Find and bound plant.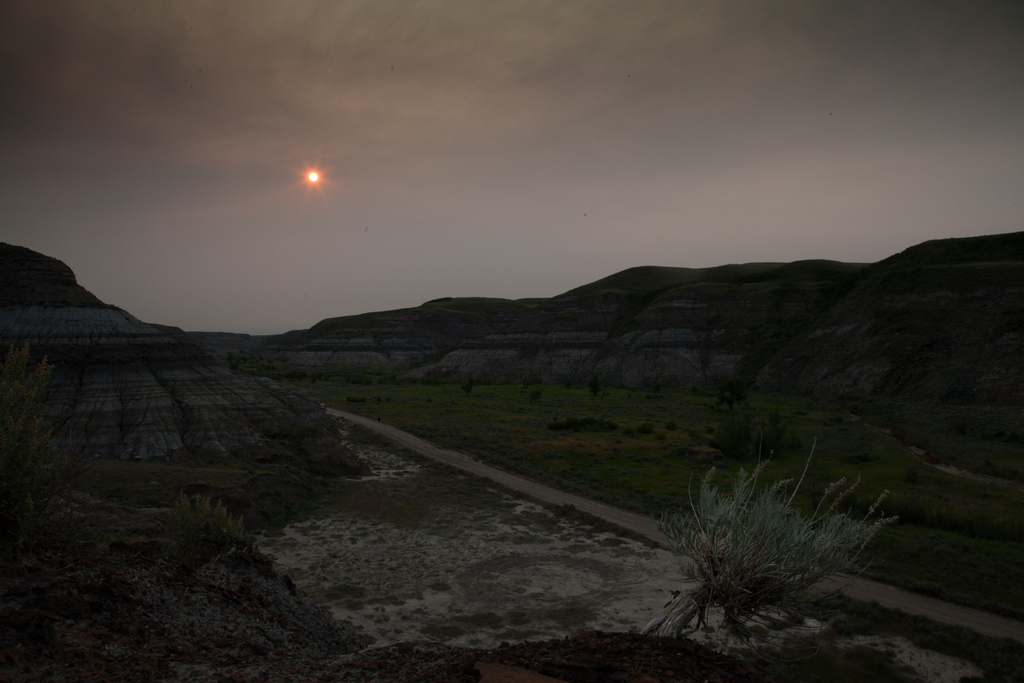
Bound: (168,482,232,542).
